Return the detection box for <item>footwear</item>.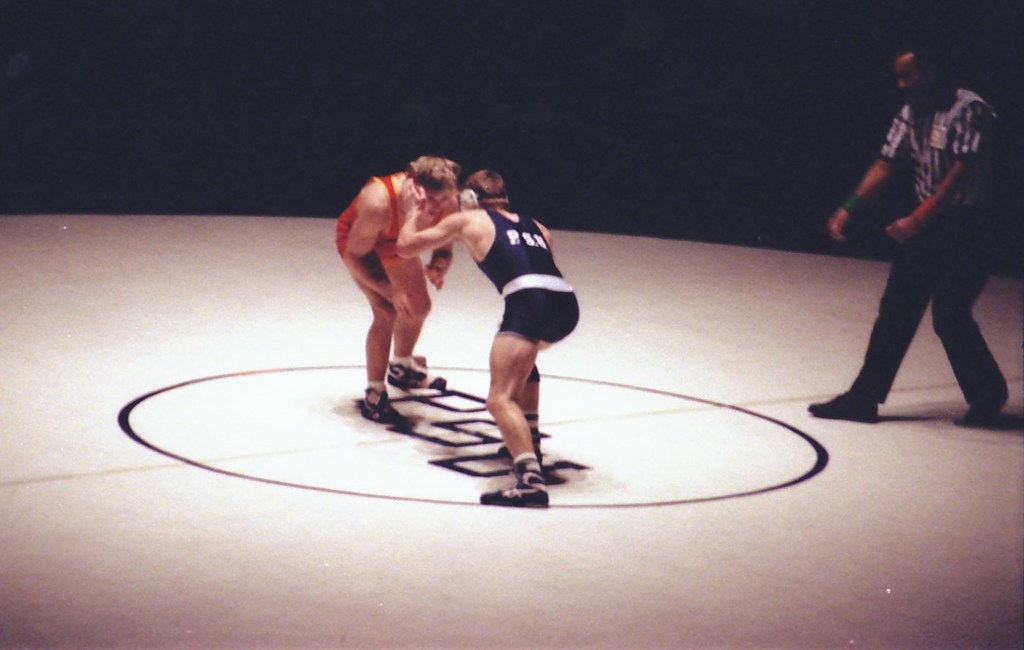
(802, 388, 878, 421).
